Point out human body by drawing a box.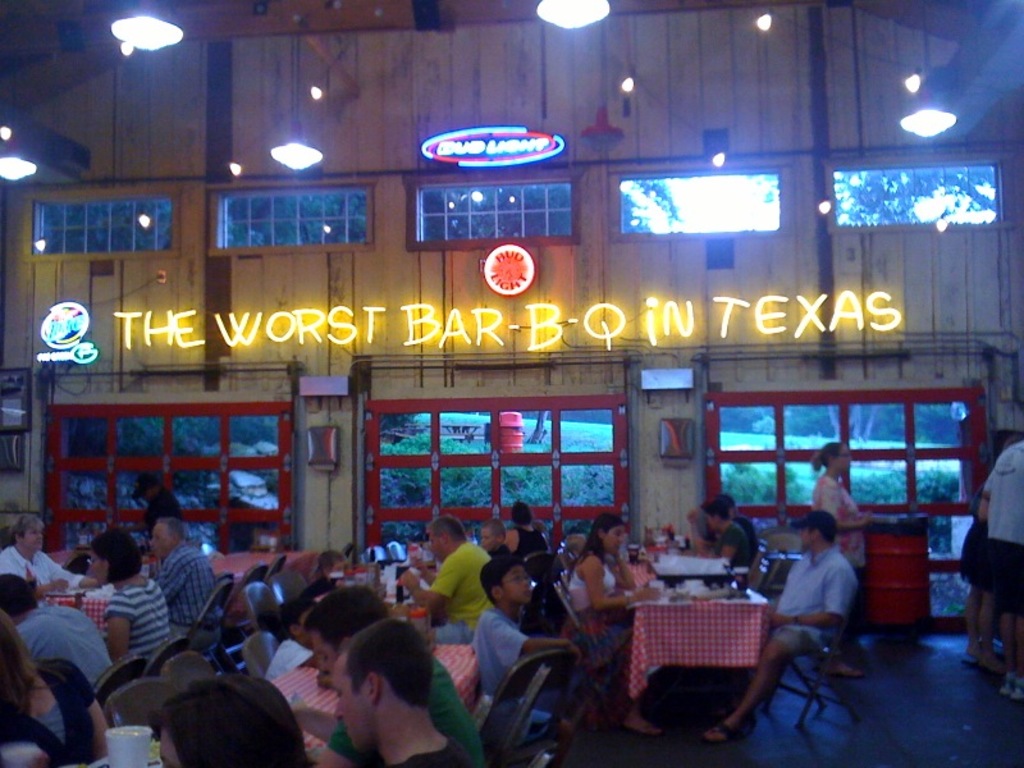
detection(151, 516, 216, 632).
